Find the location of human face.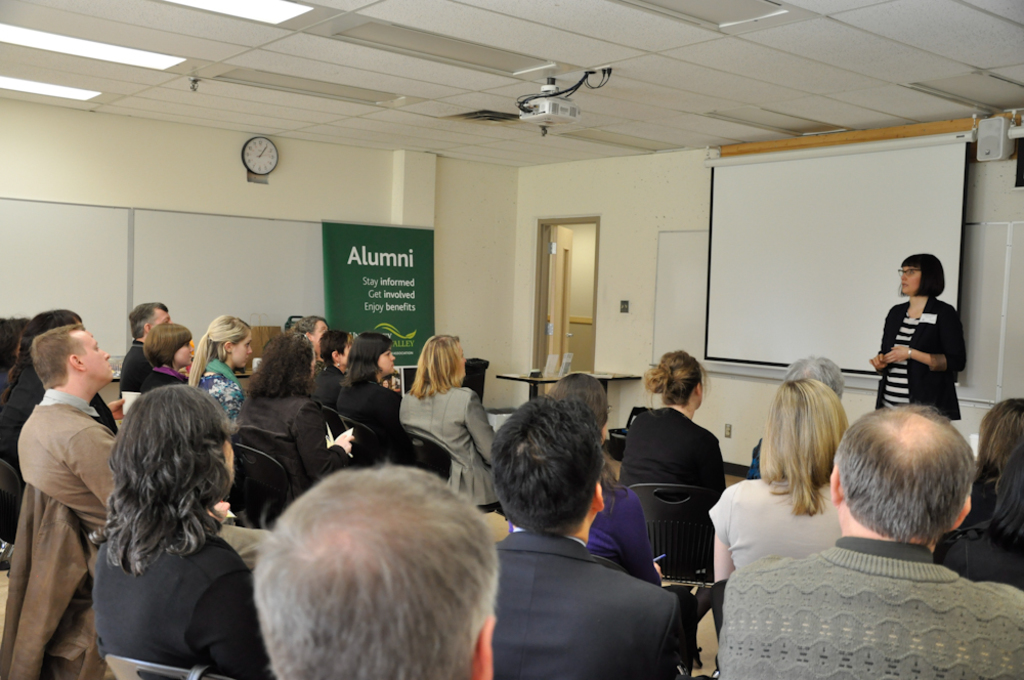
Location: (x1=898, y1=263, x2=921, y2=288).
